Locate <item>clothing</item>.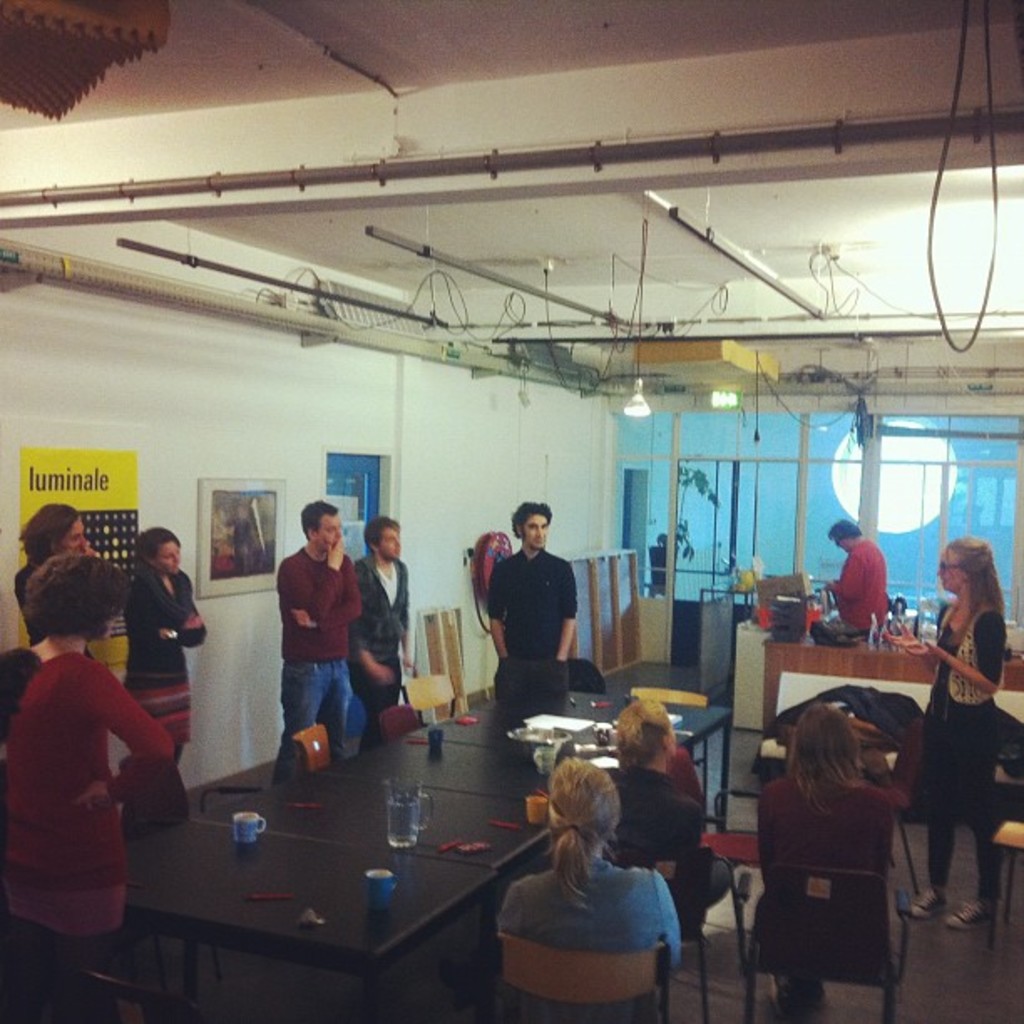
Bounding box: box(351, 547, 413, 753).
